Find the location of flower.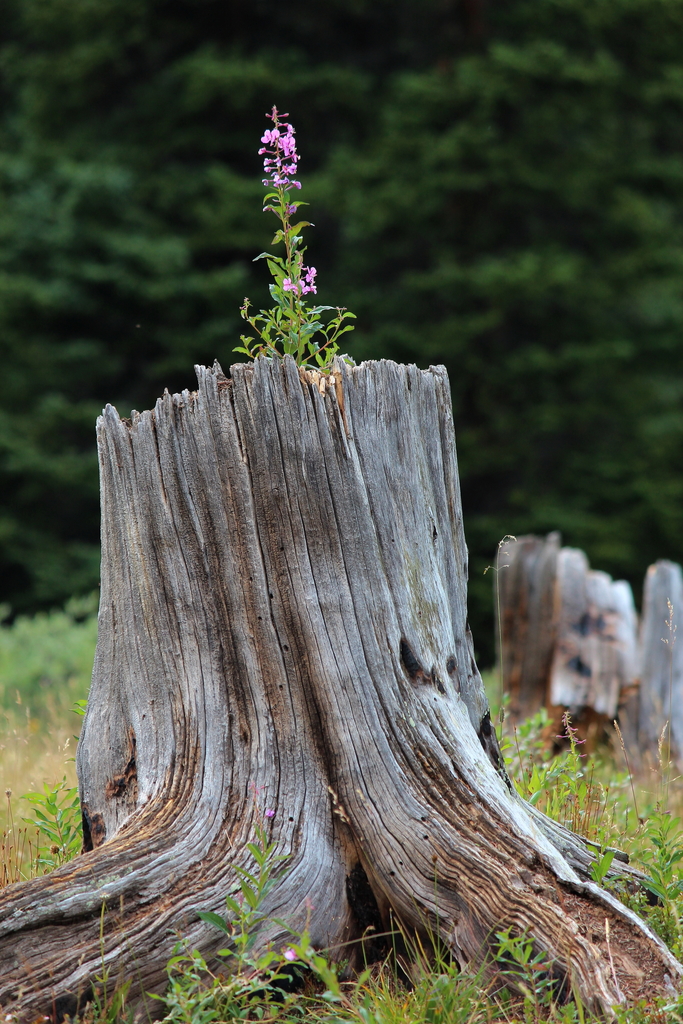
Location: (x1=257, y1=106, x2=300, y2=188).
